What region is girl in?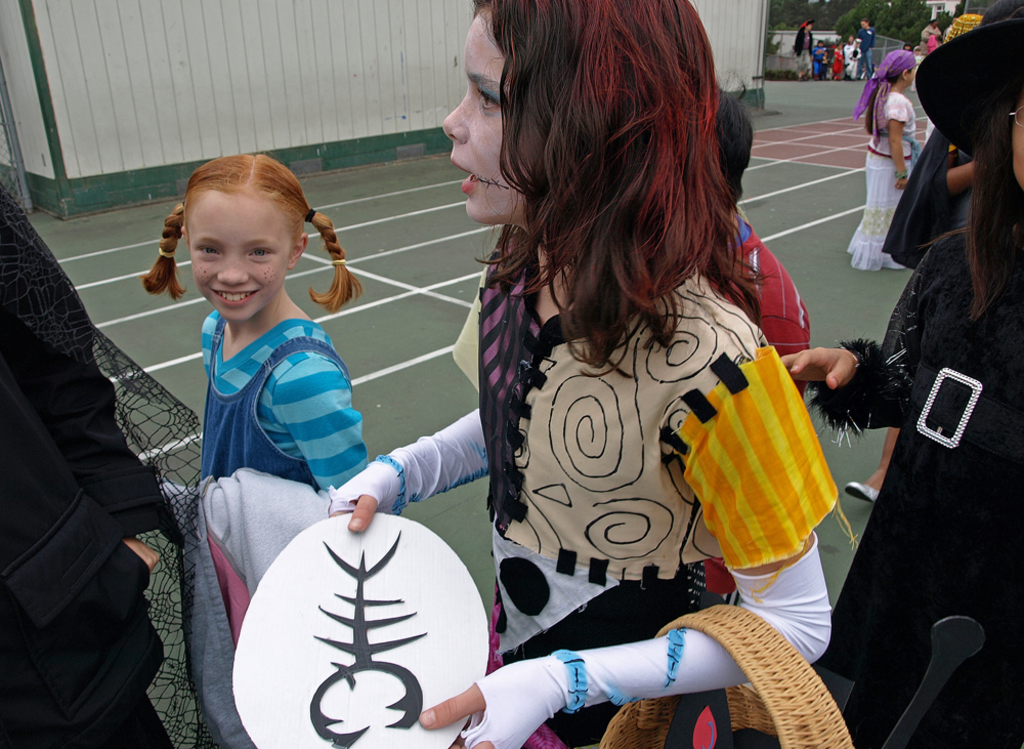
rect(143, 149, 374, 491).
